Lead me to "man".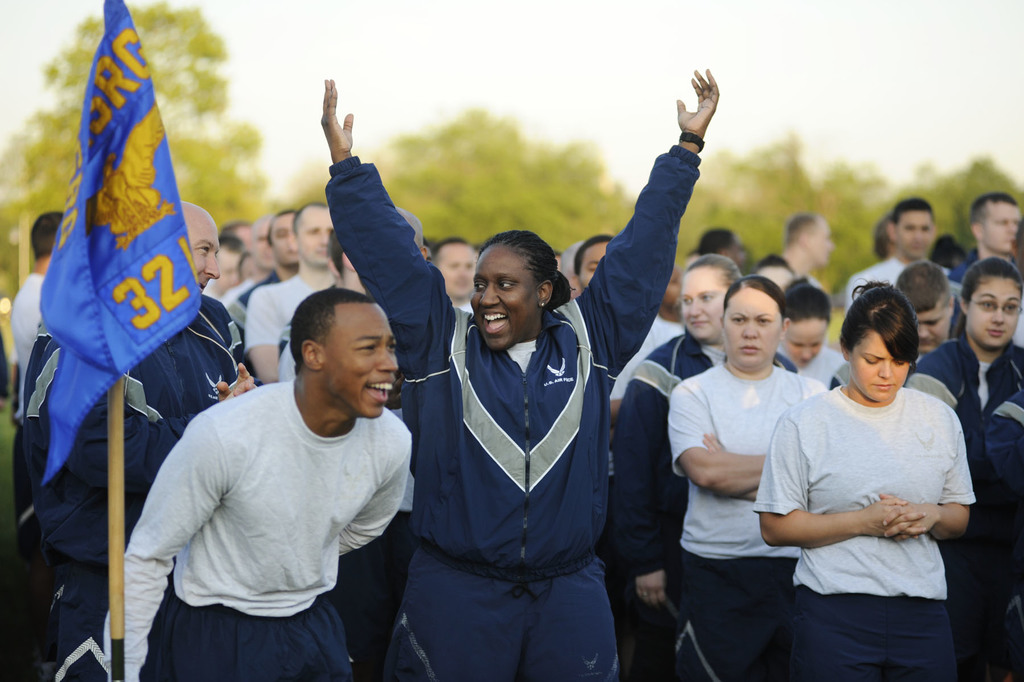
Lead to (948,192,1023,337).
